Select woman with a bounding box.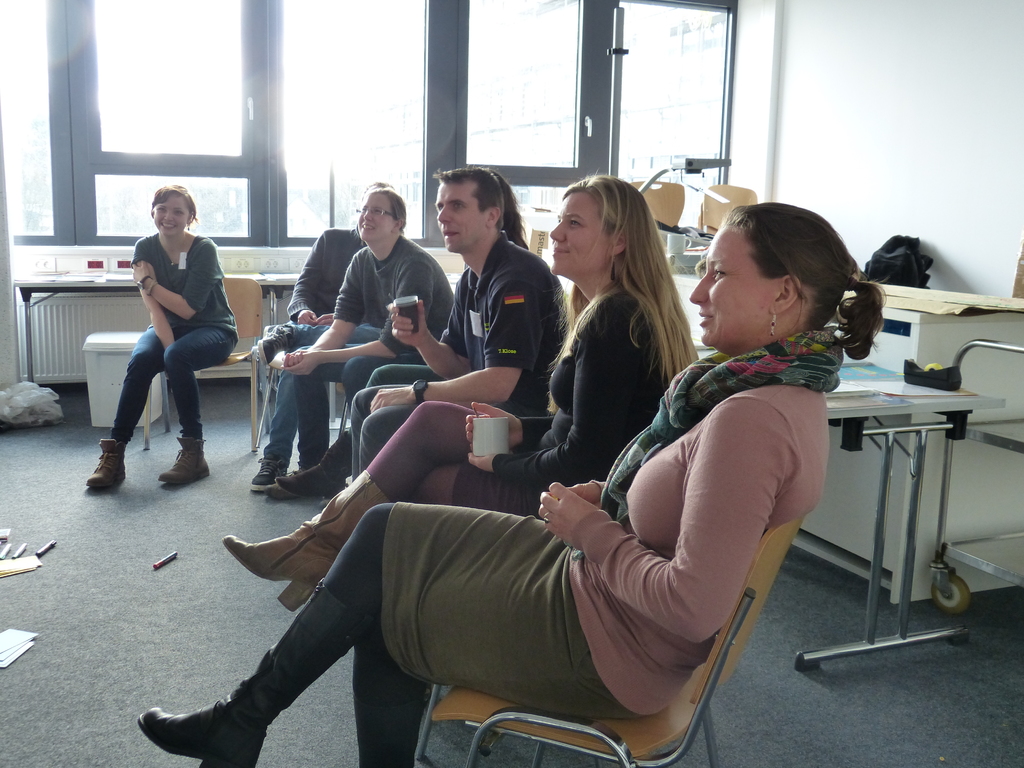
region(270, 187, 466, 499).
